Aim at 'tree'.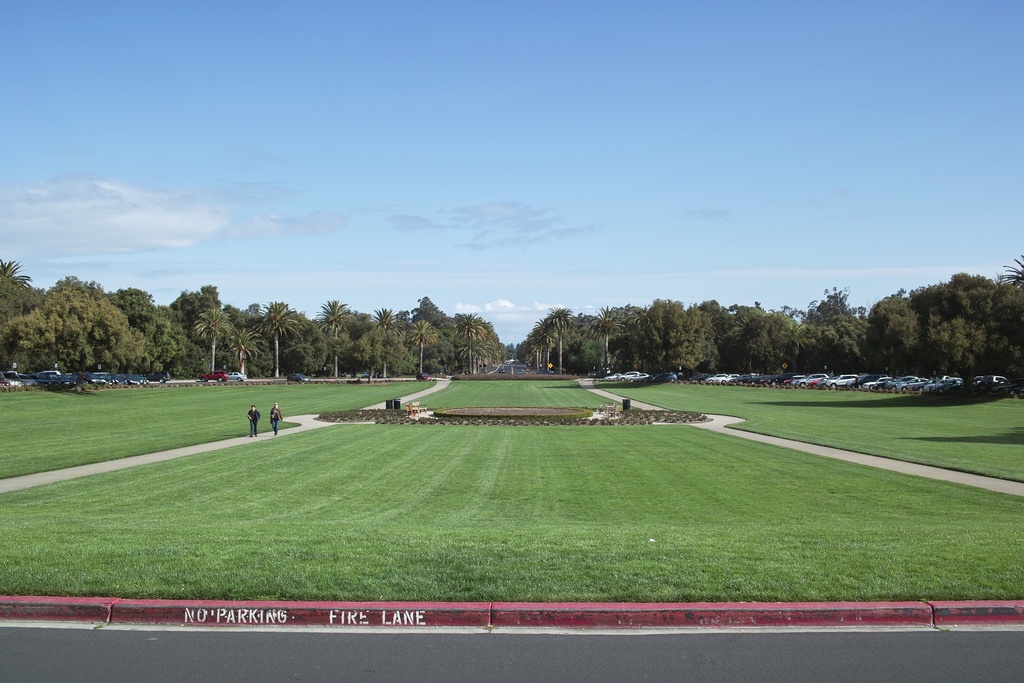
Aimed at region(1005, 251, 1023, 292).
